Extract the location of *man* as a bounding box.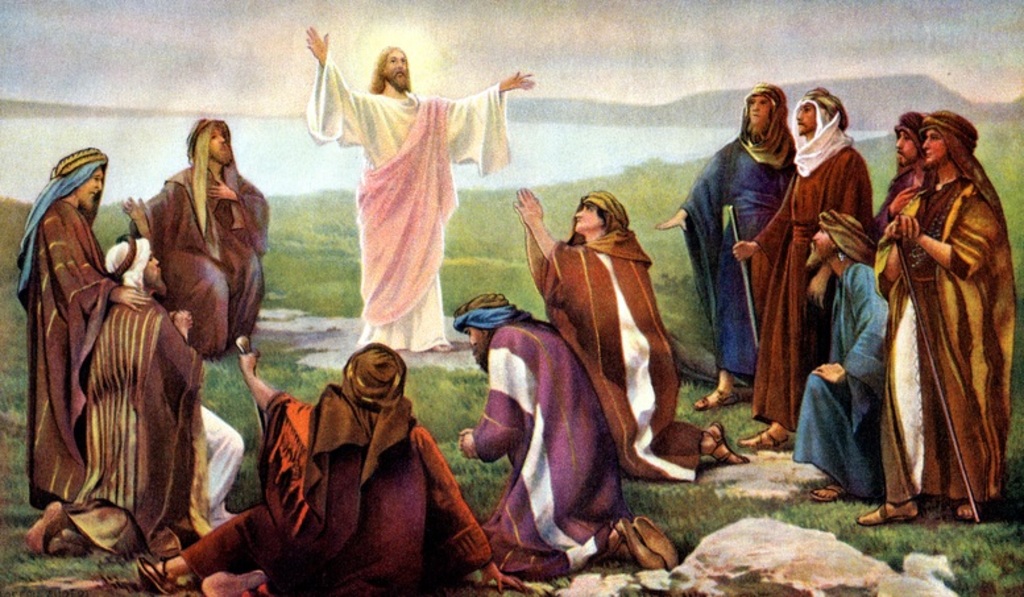
region(291, 34, 518, 349).
